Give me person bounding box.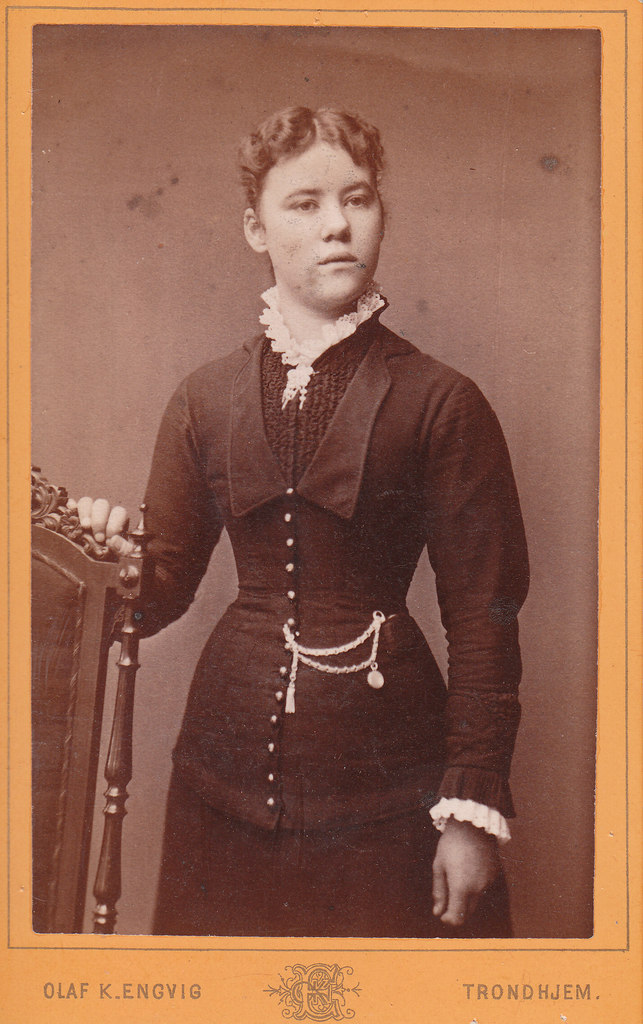
[118,109,551,977].
